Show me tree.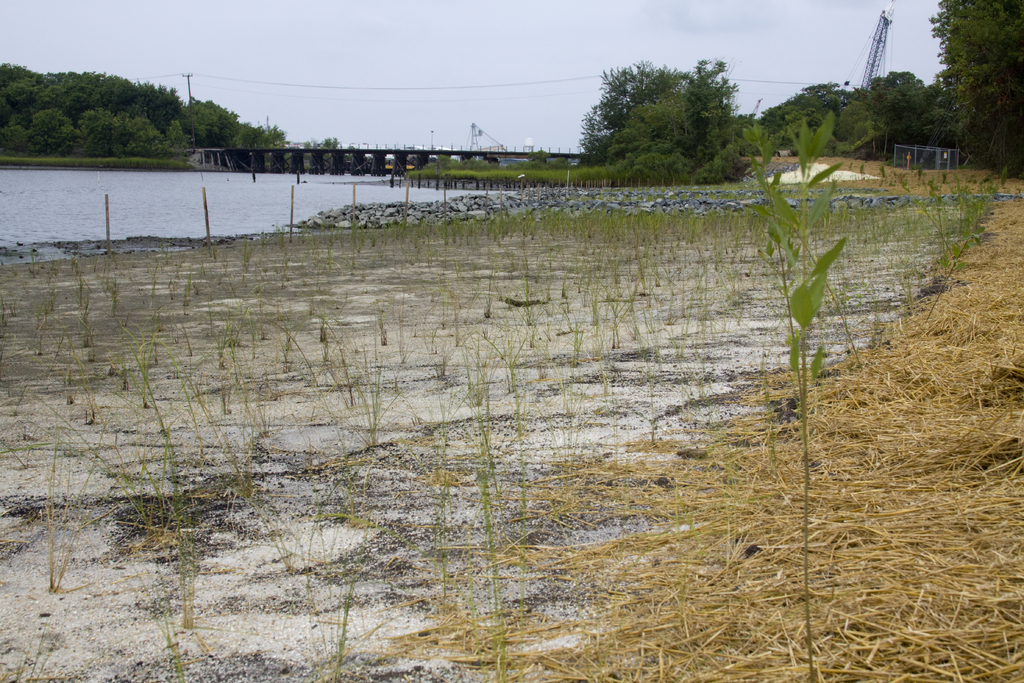
tree is here: <box>746,74,856,138</box>.
